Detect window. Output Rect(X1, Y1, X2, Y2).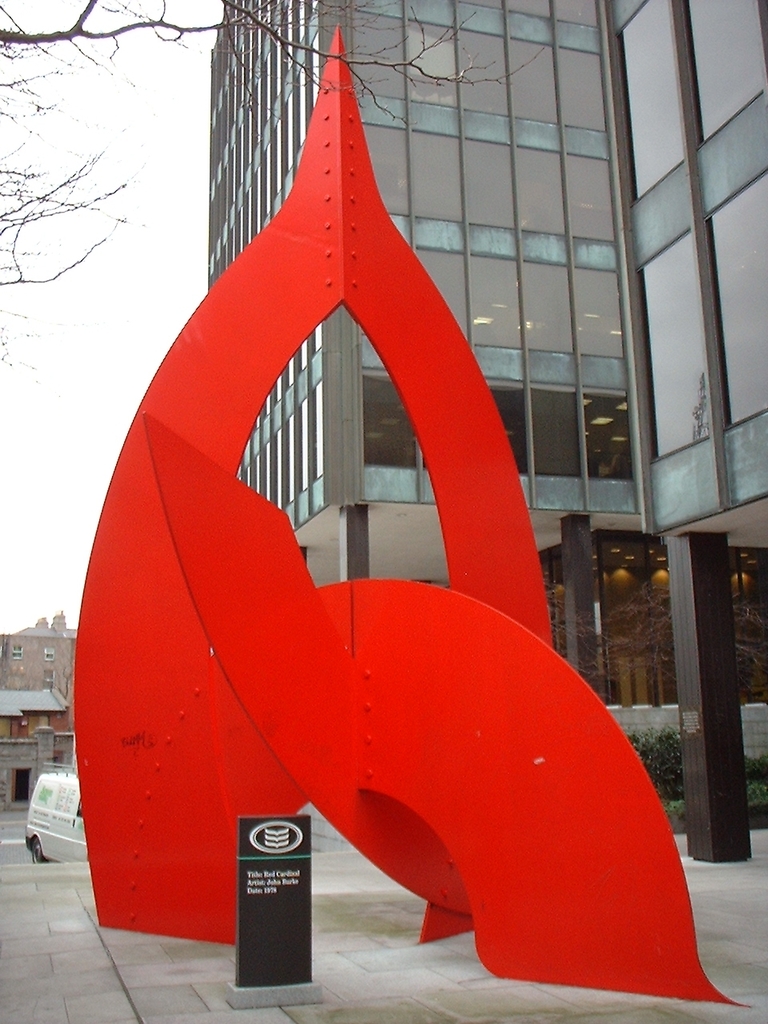
Rect(635, 234, 710, 453).
